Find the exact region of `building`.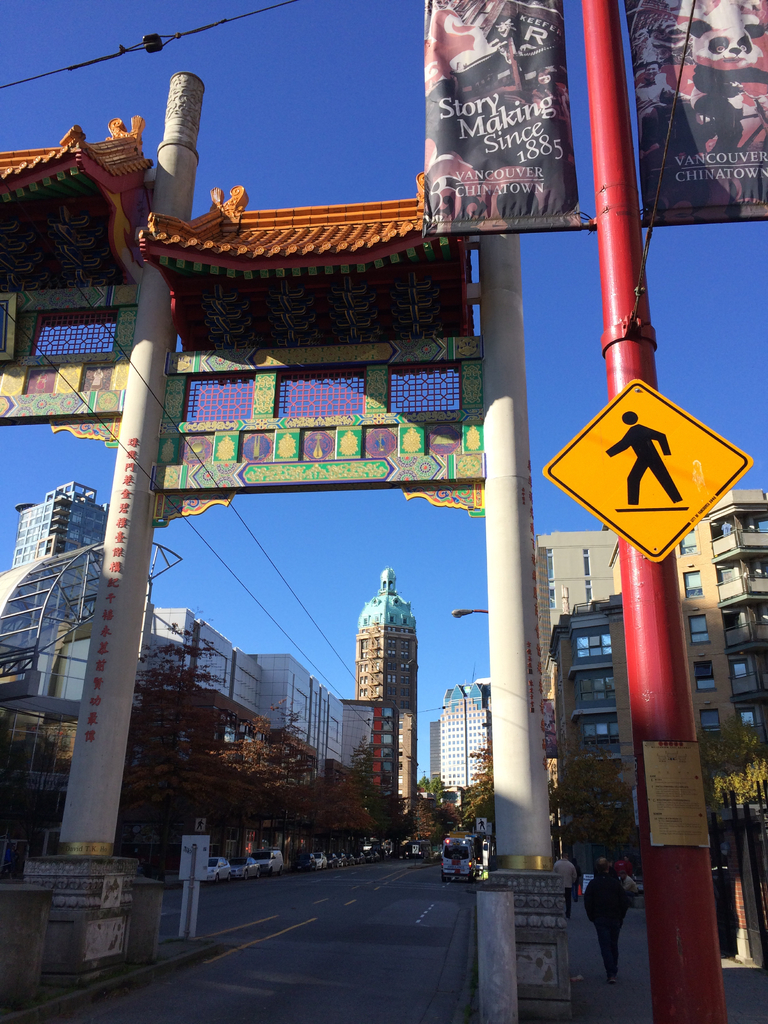
Exact region: box(429, 687, 489, 815).
